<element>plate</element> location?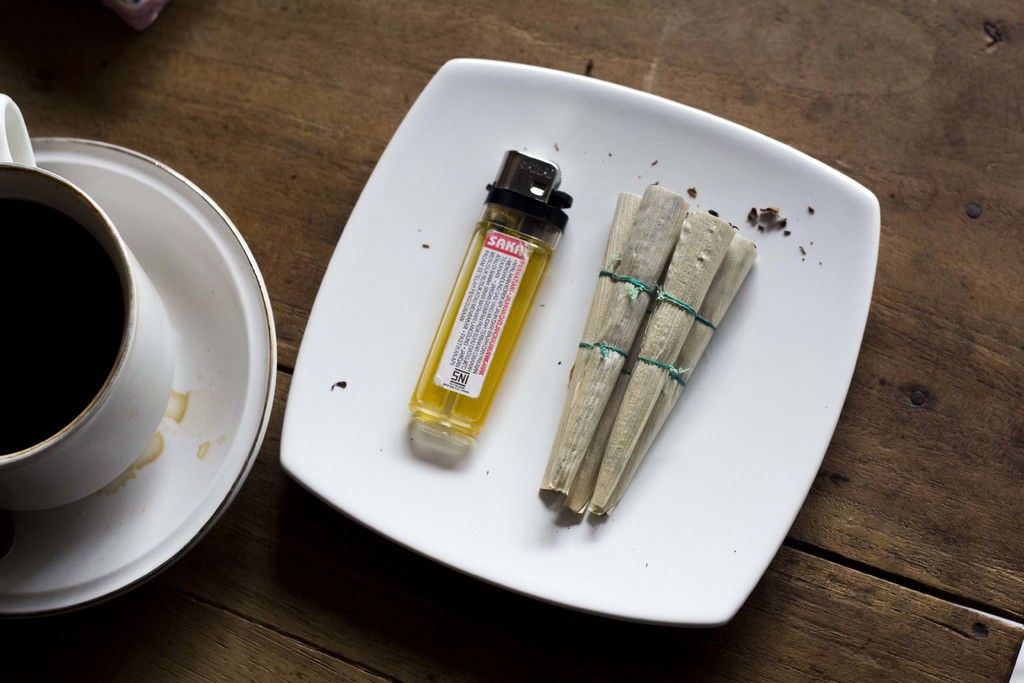
select_region(0, 135, 277, 620)
